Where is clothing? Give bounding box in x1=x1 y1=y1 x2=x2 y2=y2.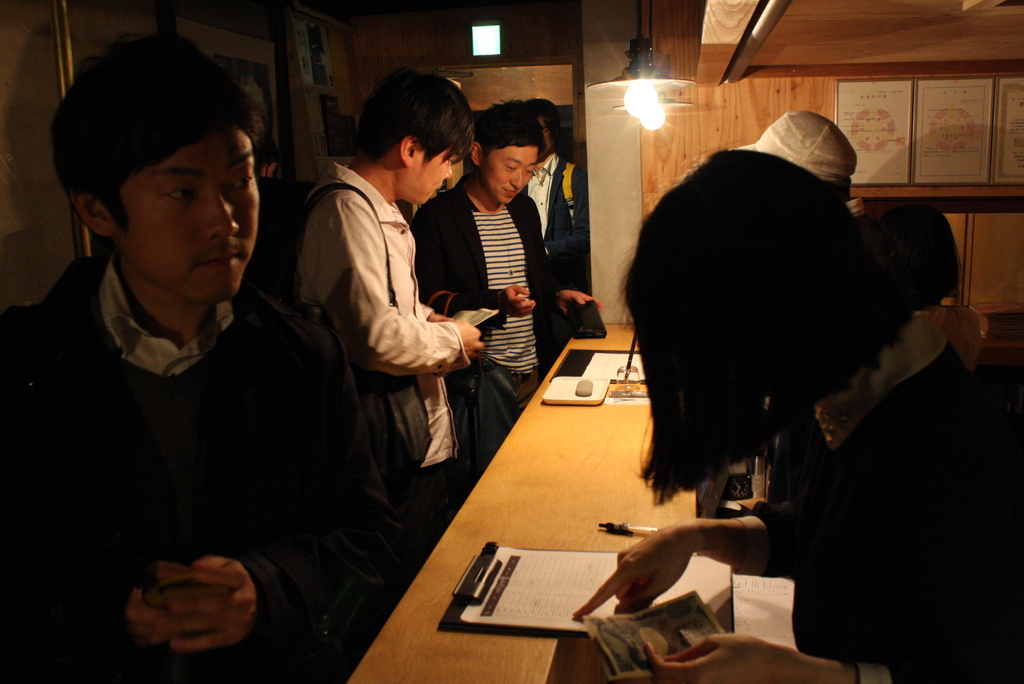
x1=303 y1=162 x2=472 y2=552.
